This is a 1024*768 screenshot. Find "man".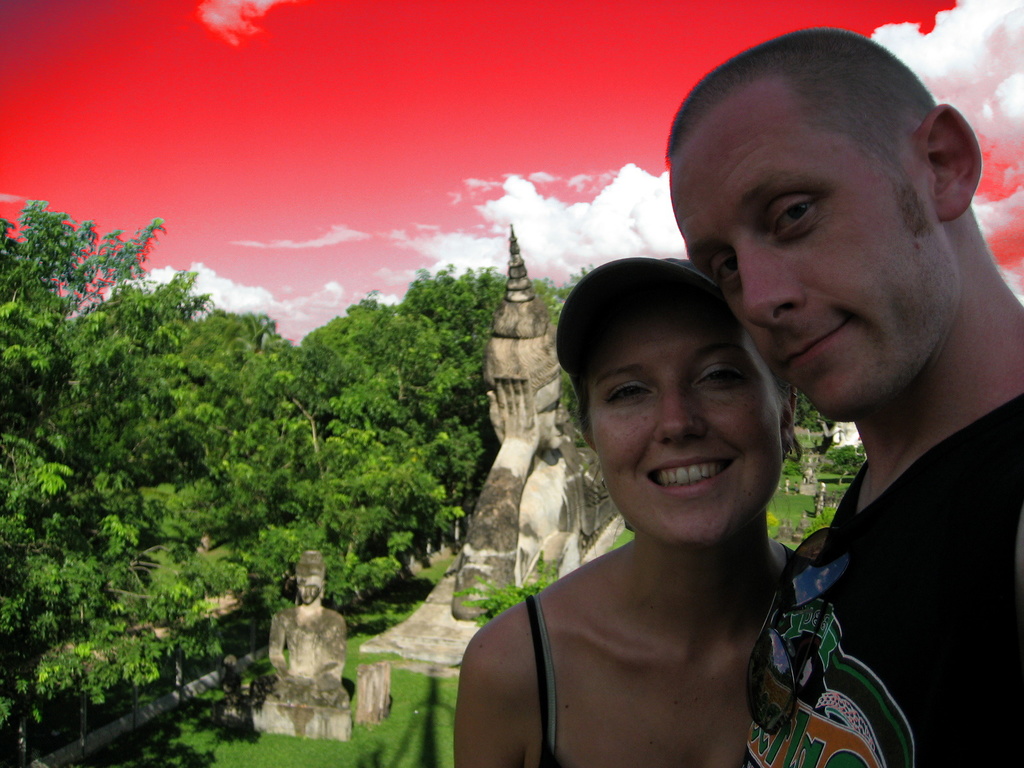
Bounding box: detection(676, 63, 1023, 751).
